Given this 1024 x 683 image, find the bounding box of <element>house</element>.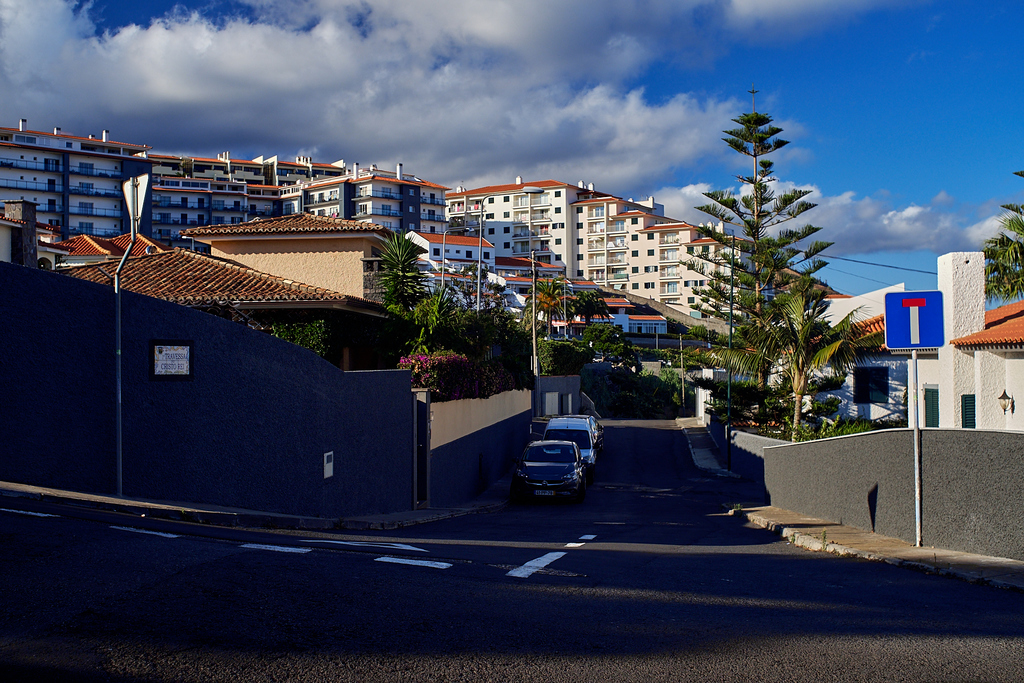
828 286 1023 440.
